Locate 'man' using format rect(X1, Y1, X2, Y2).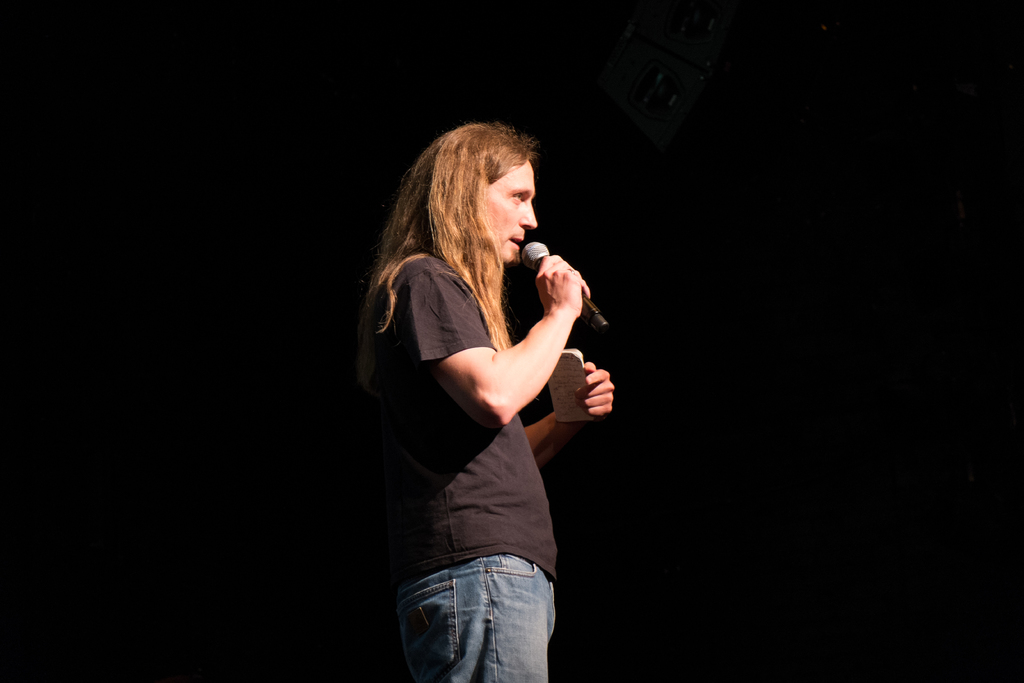
rect(361, 110, 615, 669).
